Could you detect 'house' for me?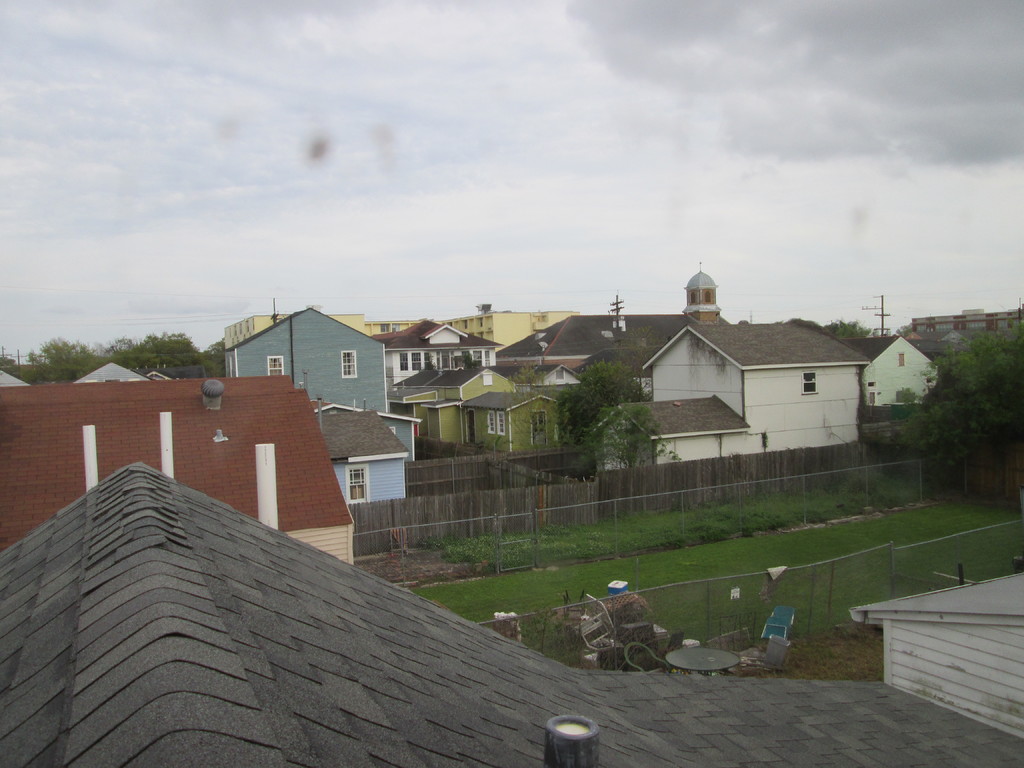
Detection result: 380/312/506/385.
